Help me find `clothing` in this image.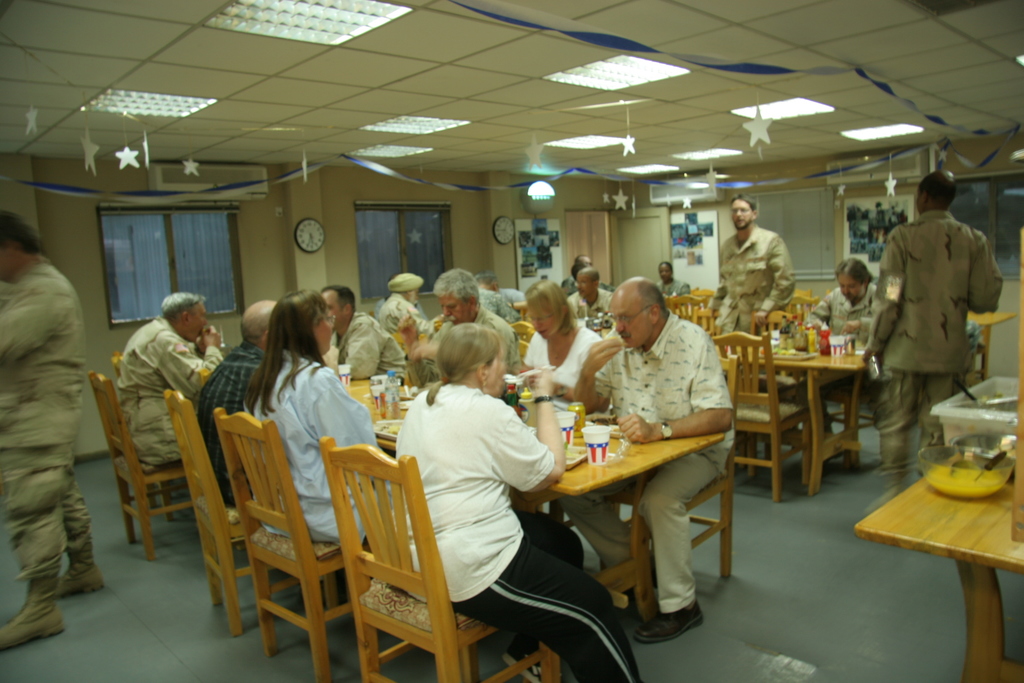
Found it: x1=474, y1=288, x2=526, y2=322.
